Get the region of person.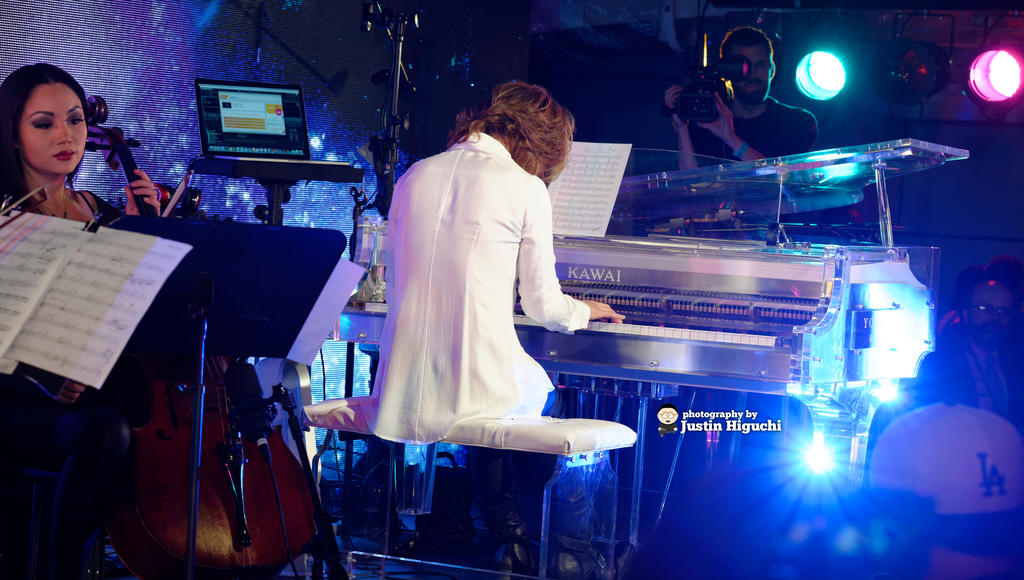
l=351, t=77, r=634, b=447.
